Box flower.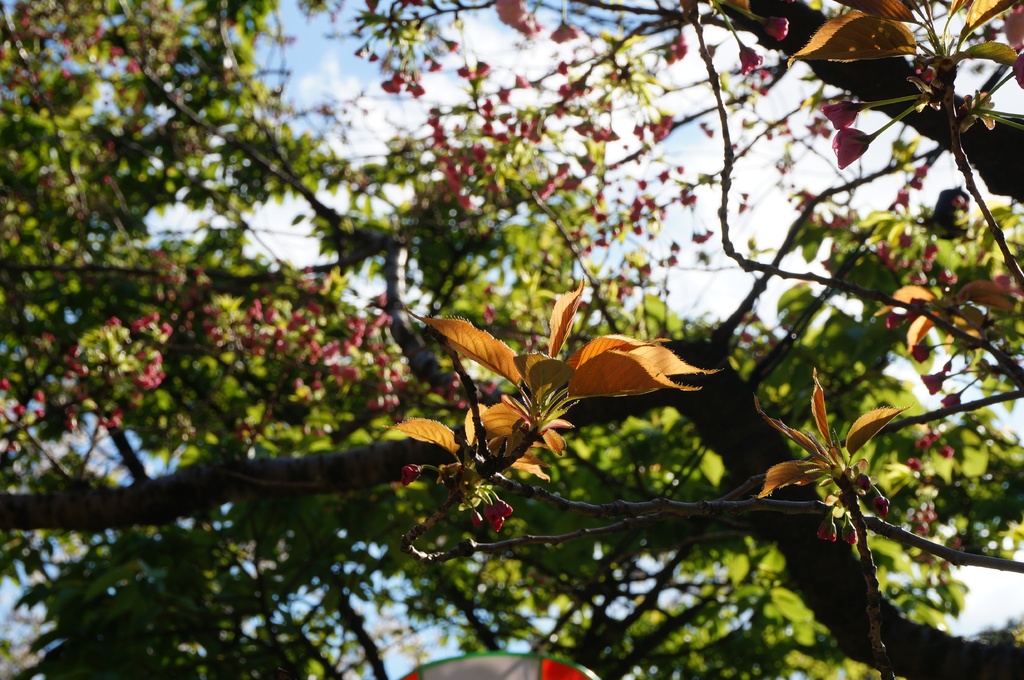
372,49,375,61.
